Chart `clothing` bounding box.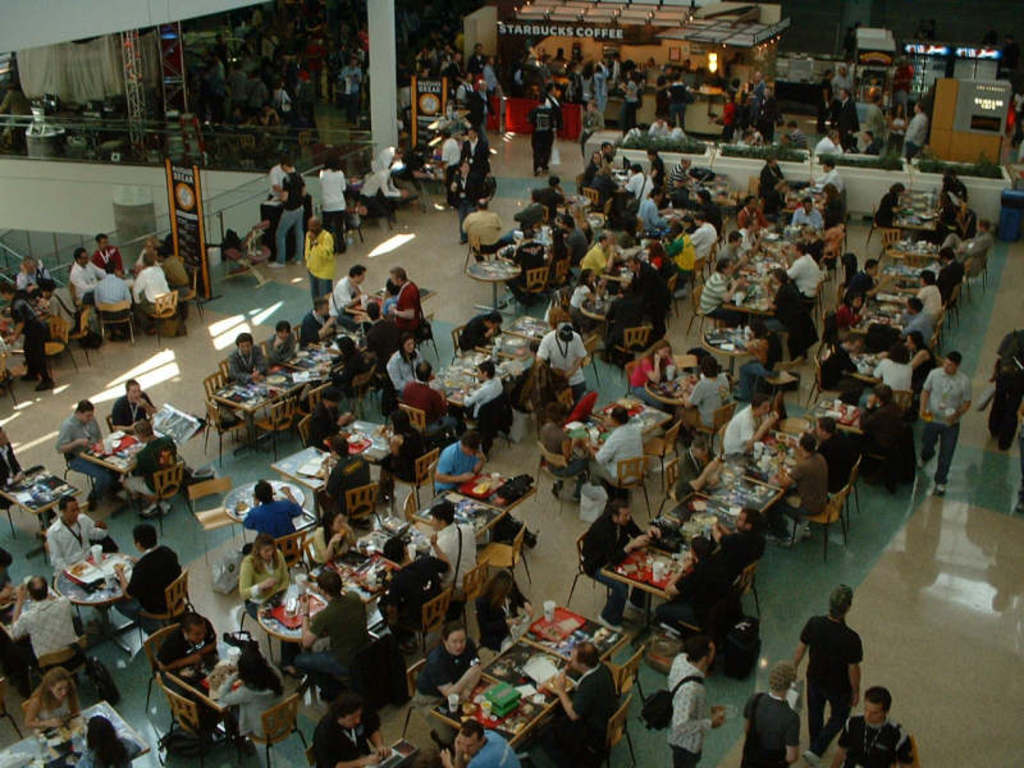
Charted: Rect(525, 108, 556, 165).
